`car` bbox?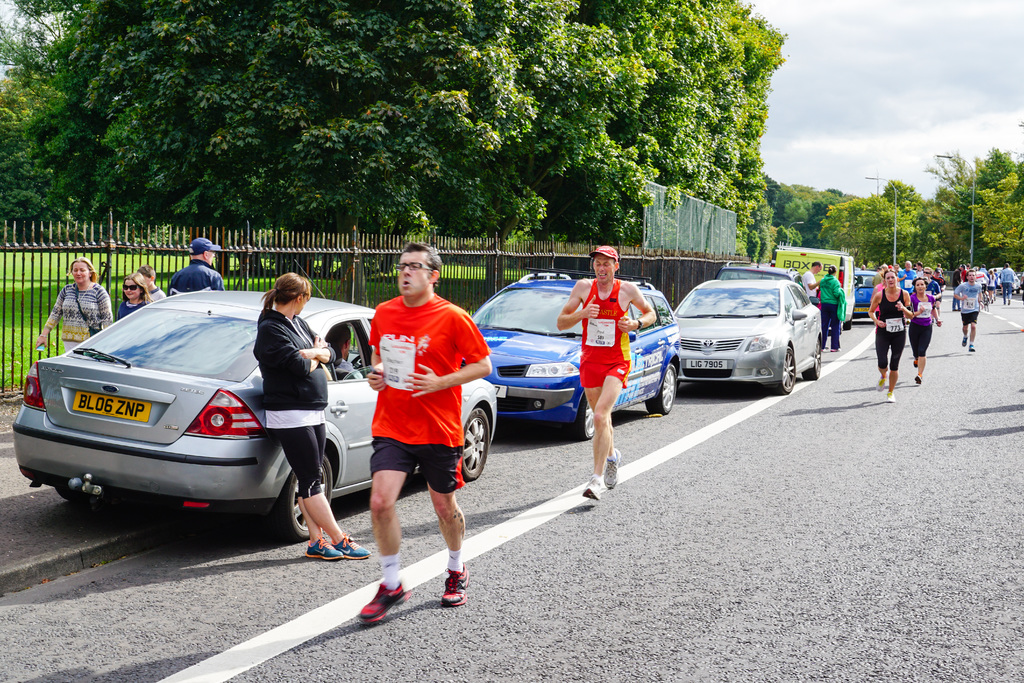
<region>671, 278, 826, 392</region>
